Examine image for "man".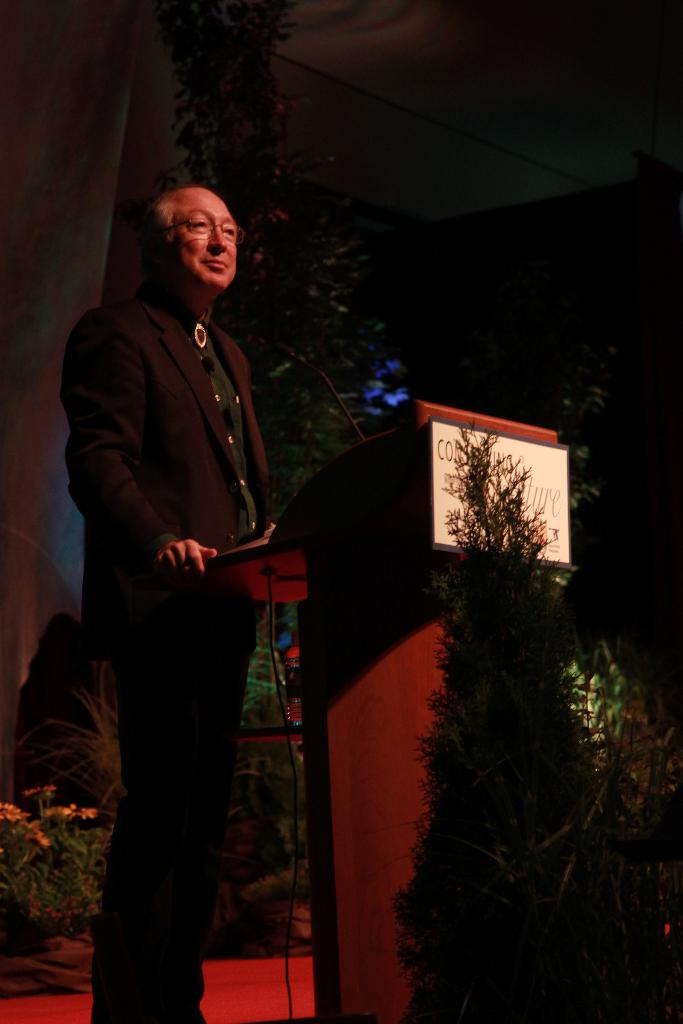
Examination result: region(55, 161, 327, 963).
